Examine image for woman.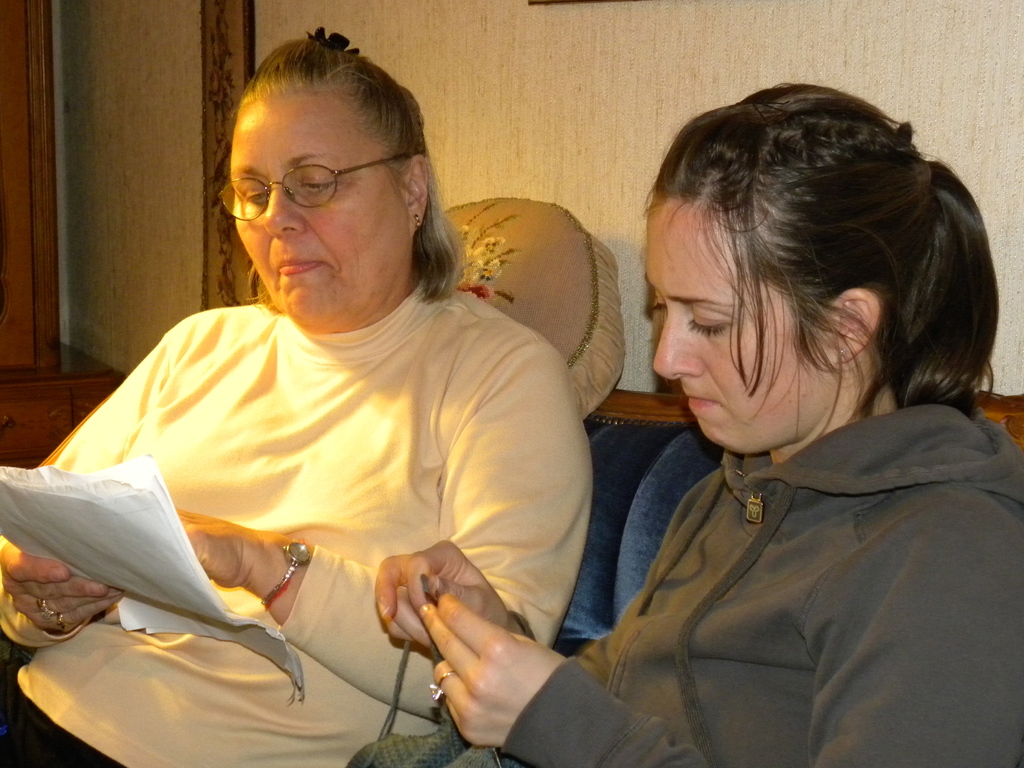
Examination result: box=[0, 28, 594, 767].
